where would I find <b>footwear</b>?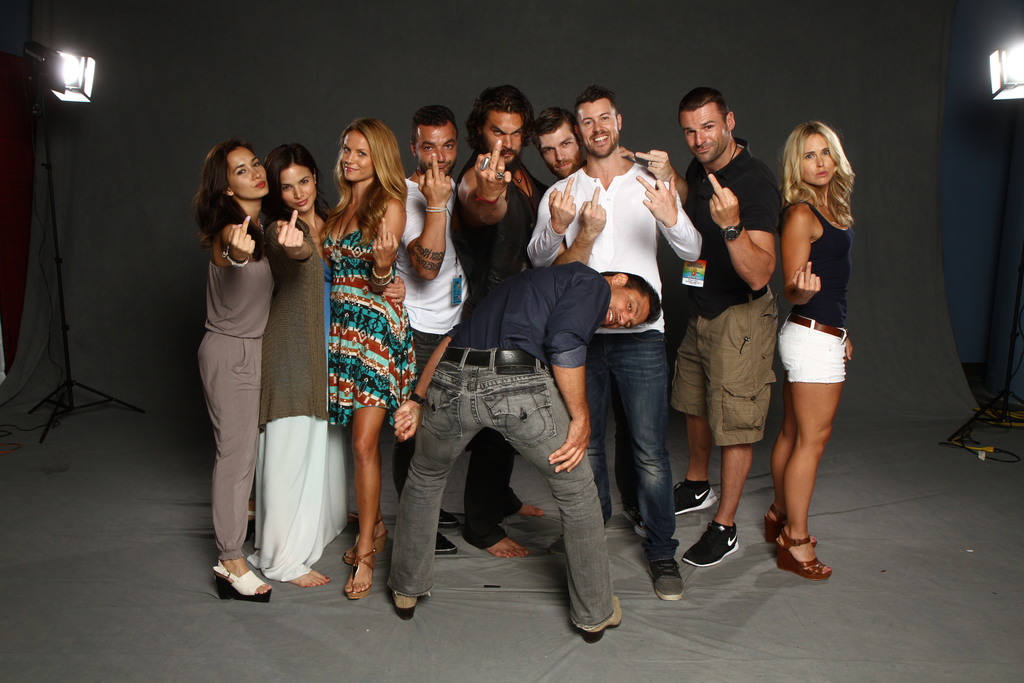
At {"left": 646, "top": 555, "right": 685, "bottom": 598}.
